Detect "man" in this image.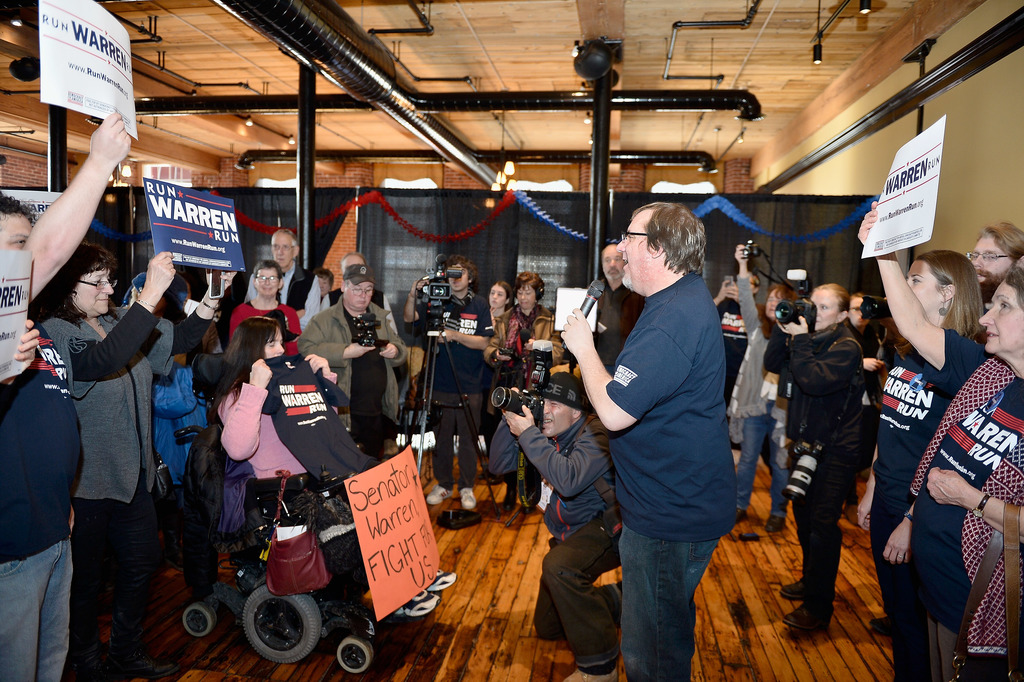
Detection: (left=578, top=186, right=764, bottom=672).
